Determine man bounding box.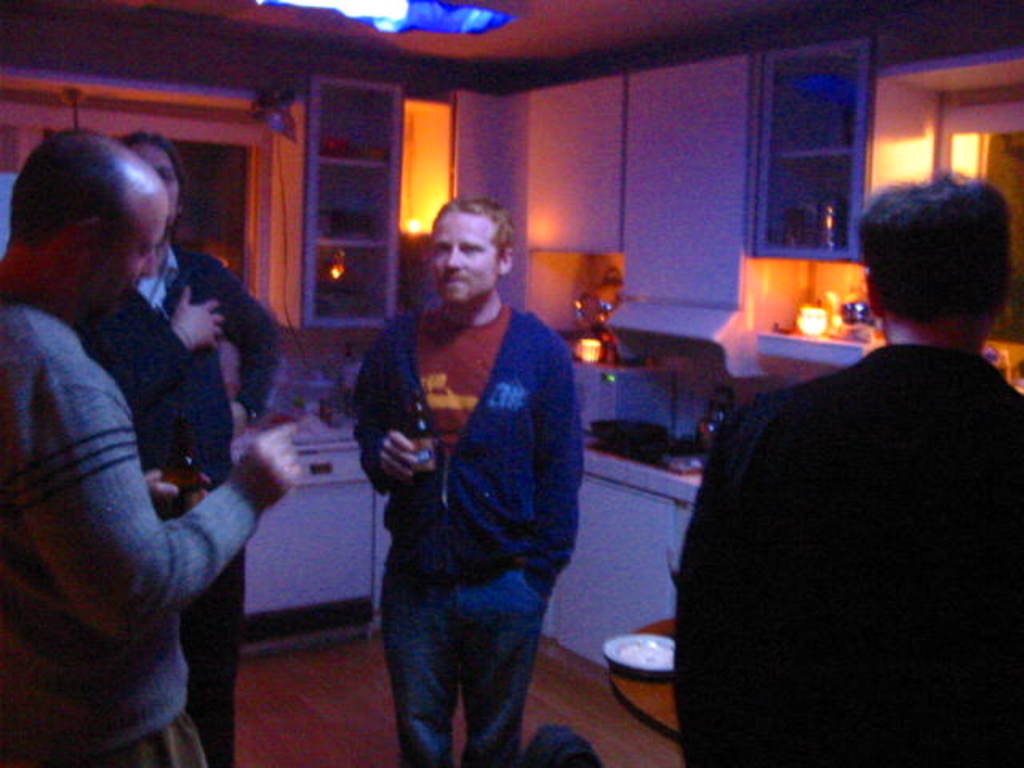
Determined: <bbox>75, 130, 280, 766</bbox>.
